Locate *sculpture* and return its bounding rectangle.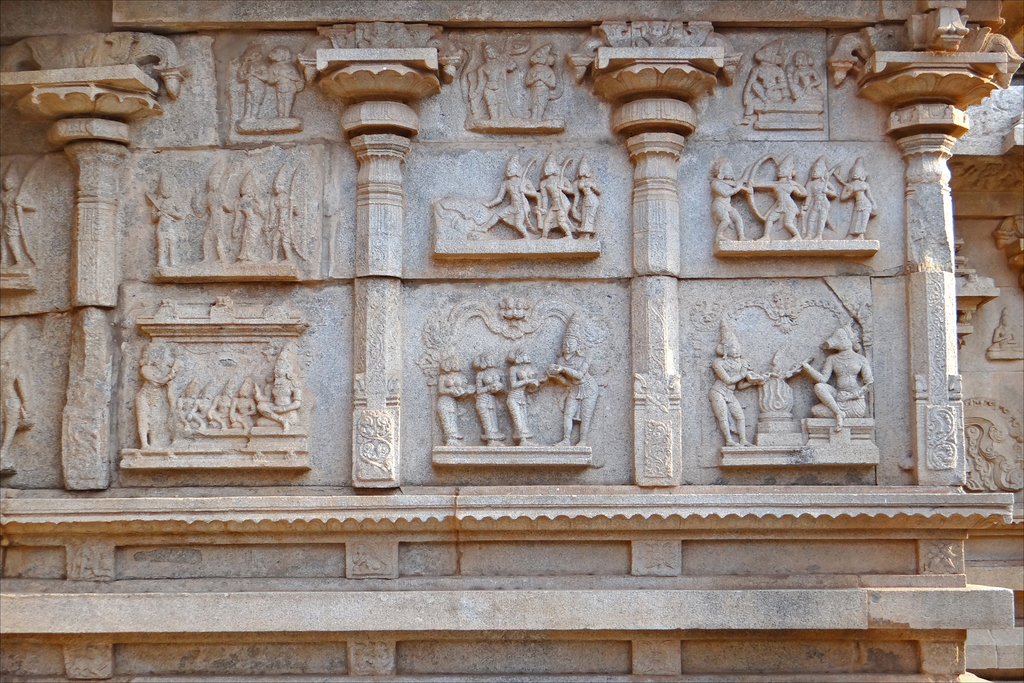
[left=741, top=43, right=787, bottom=117].
